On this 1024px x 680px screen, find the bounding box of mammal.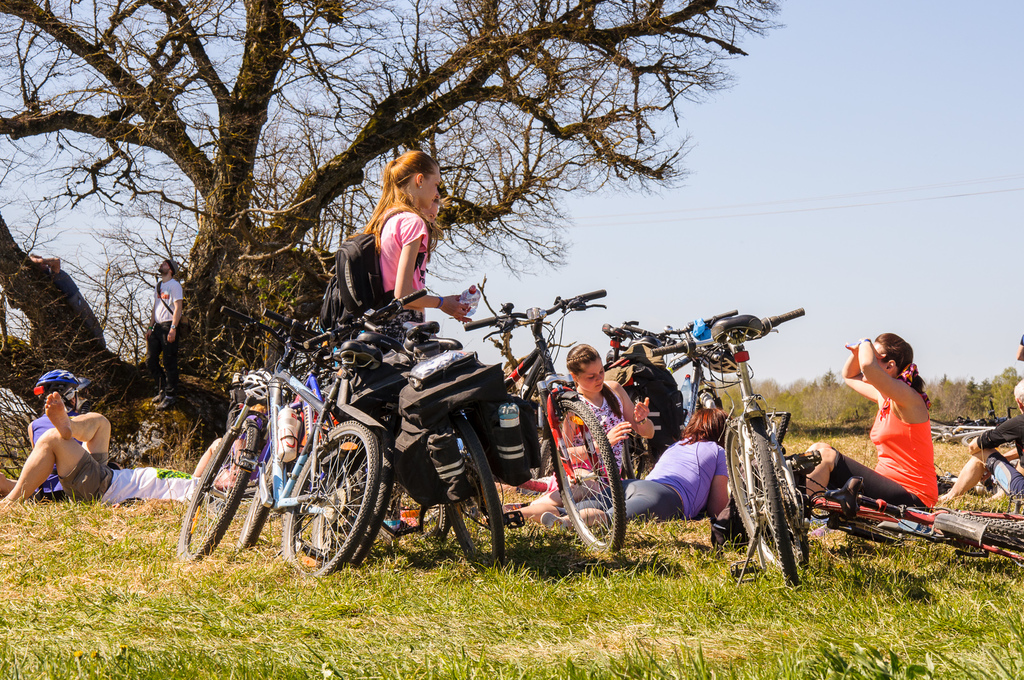
Bounding box: x1=397, y1=201, x2=441, y2=534.
